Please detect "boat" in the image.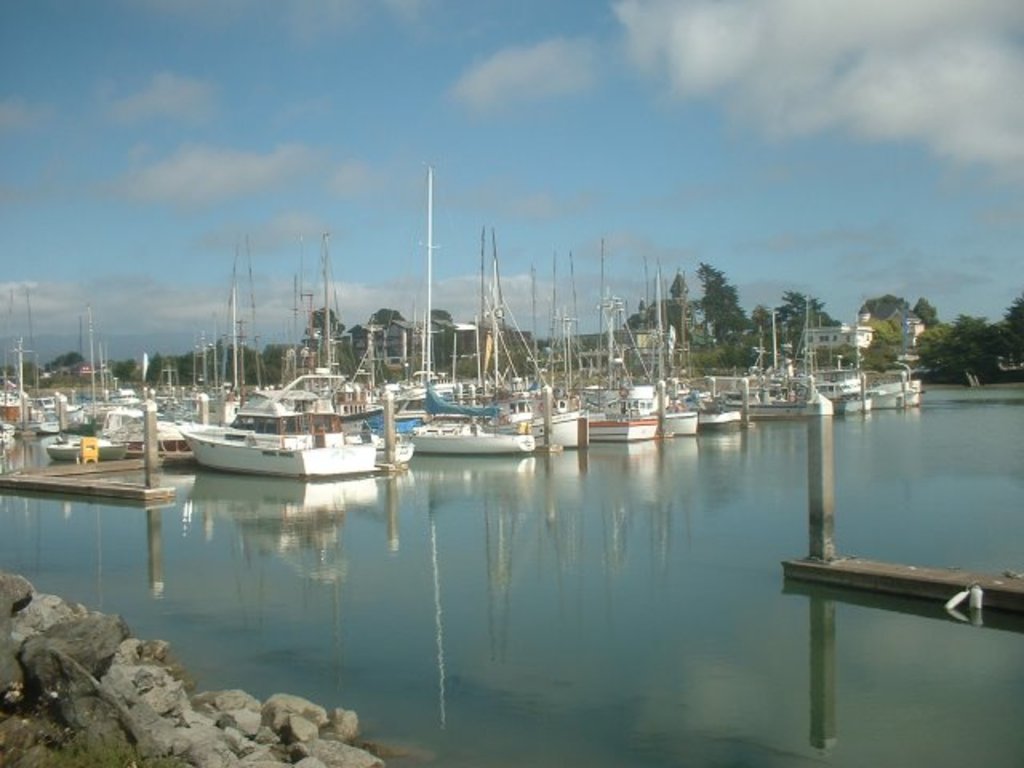
466/226/595/453.
